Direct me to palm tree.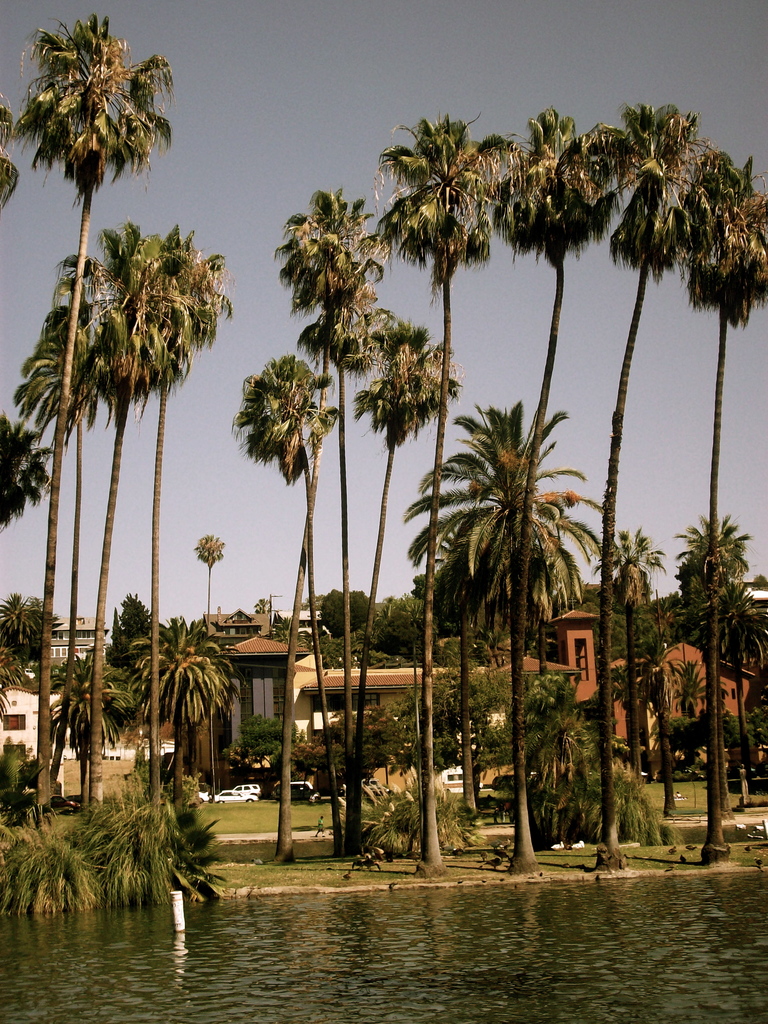
Direction: (left=89, top=243, right=173, bottom=797).
